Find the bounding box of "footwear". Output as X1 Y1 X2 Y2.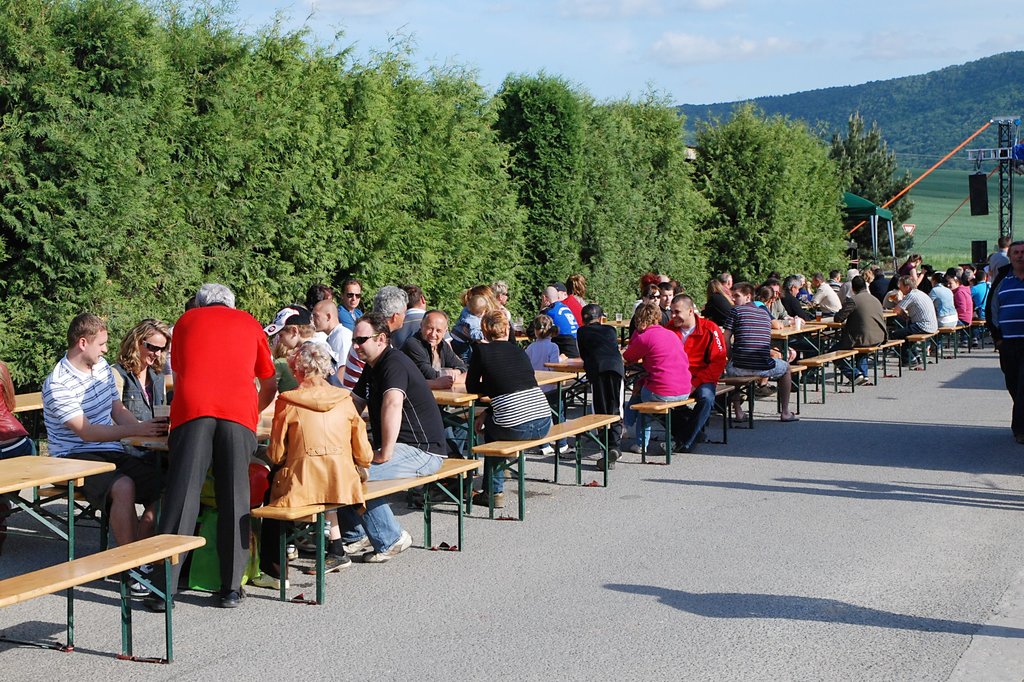
306 550 356 579.
